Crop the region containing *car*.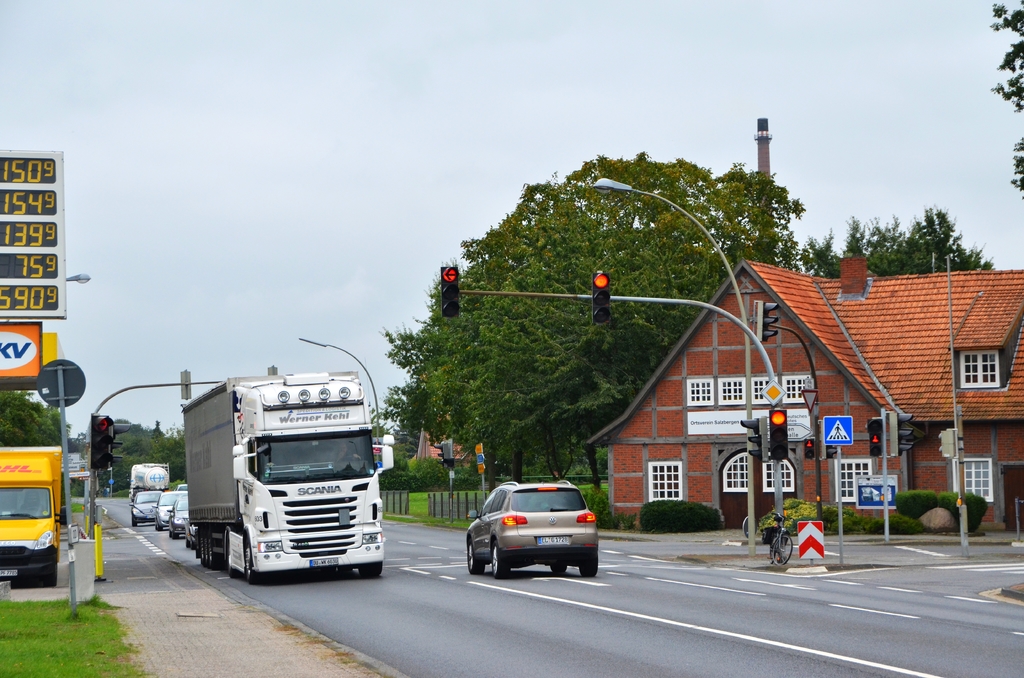
Crop region: [166,491,193,546].
